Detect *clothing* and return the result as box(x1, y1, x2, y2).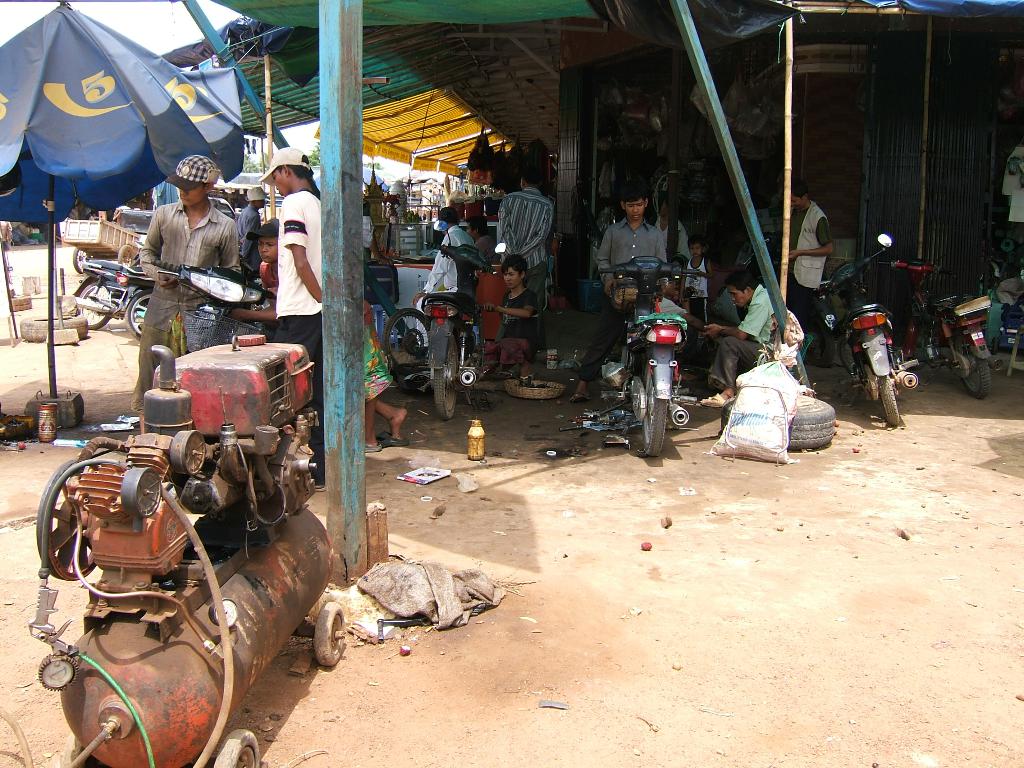
box(413, 221, 476, 349).
